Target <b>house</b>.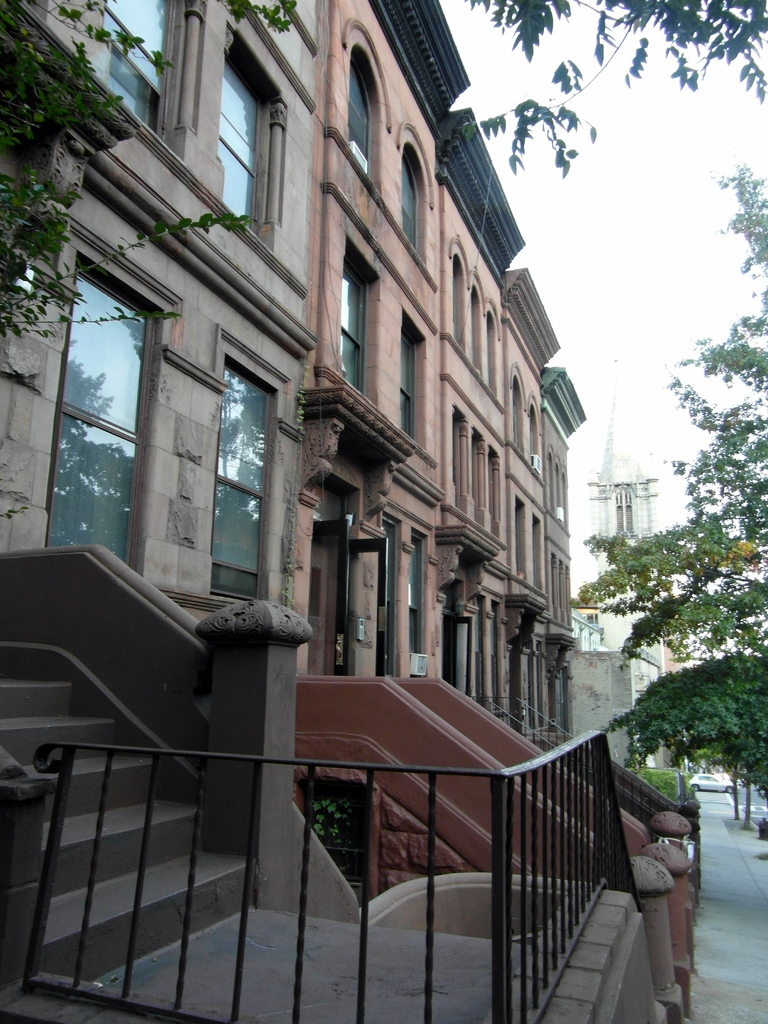
Target region: <region>566, 435, 651, 764</region>.
